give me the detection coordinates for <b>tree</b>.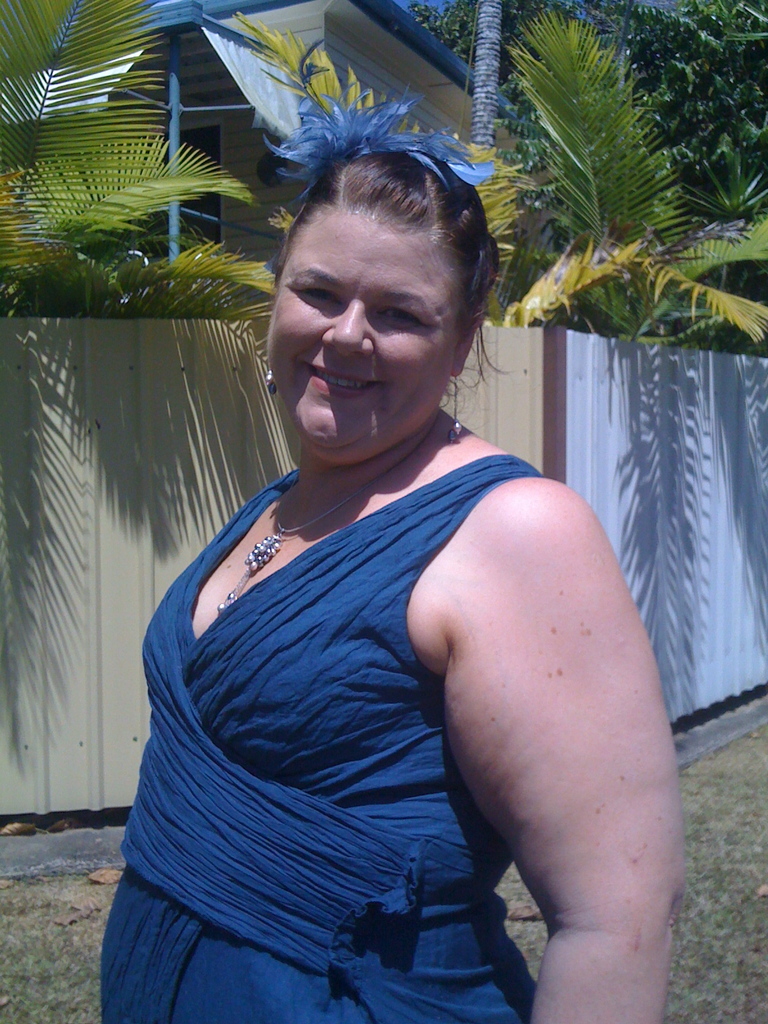
region(406, 1, 767, 240).
